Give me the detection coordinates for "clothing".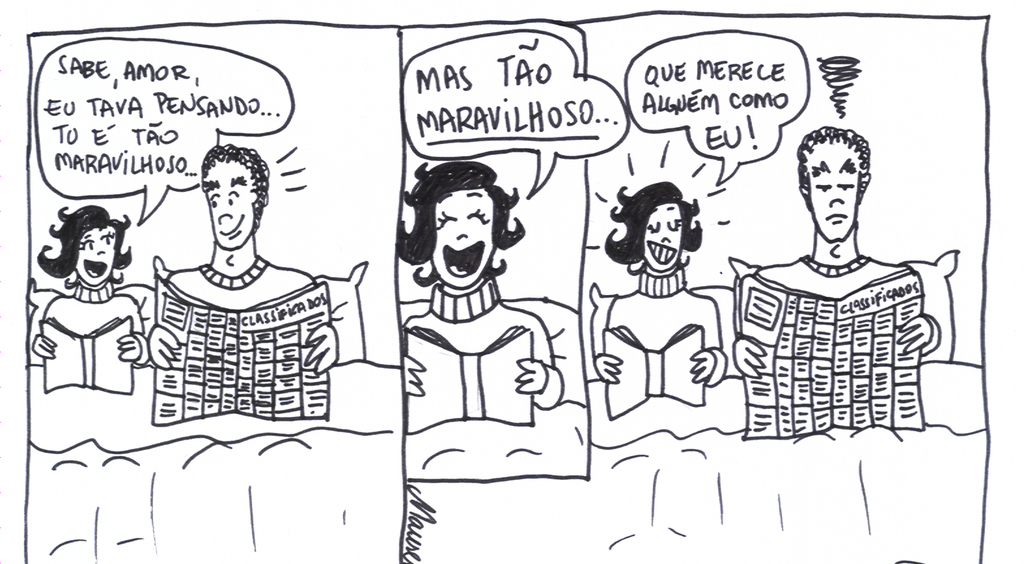
BBox(603, 283, 728, 387).
